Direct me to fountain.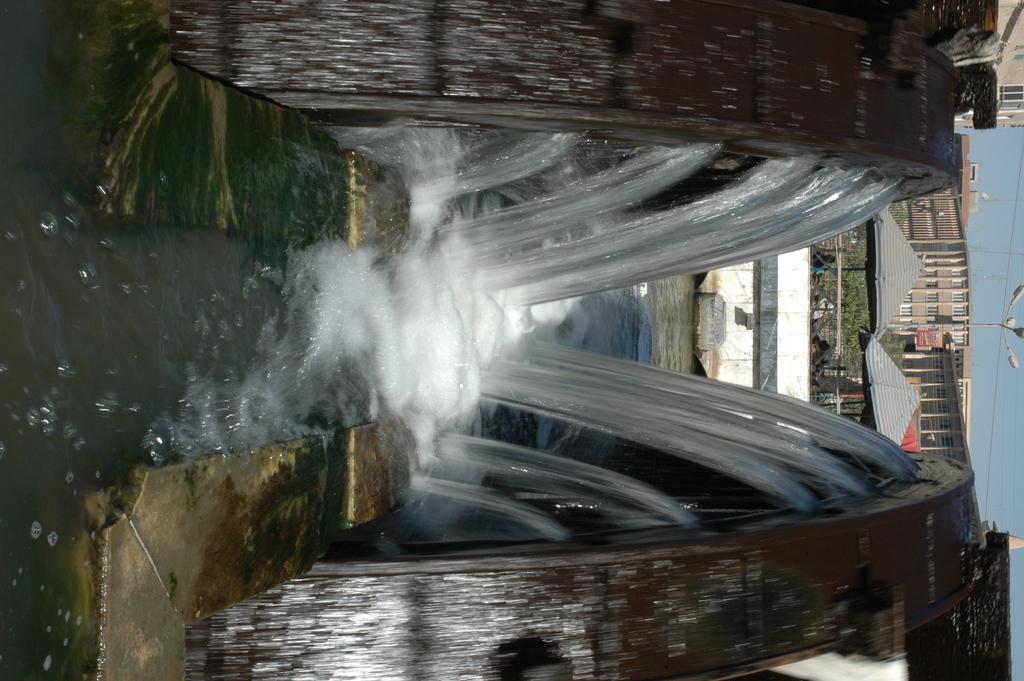
Direction: x1=0 y1=55 x2=983 y2=680.
